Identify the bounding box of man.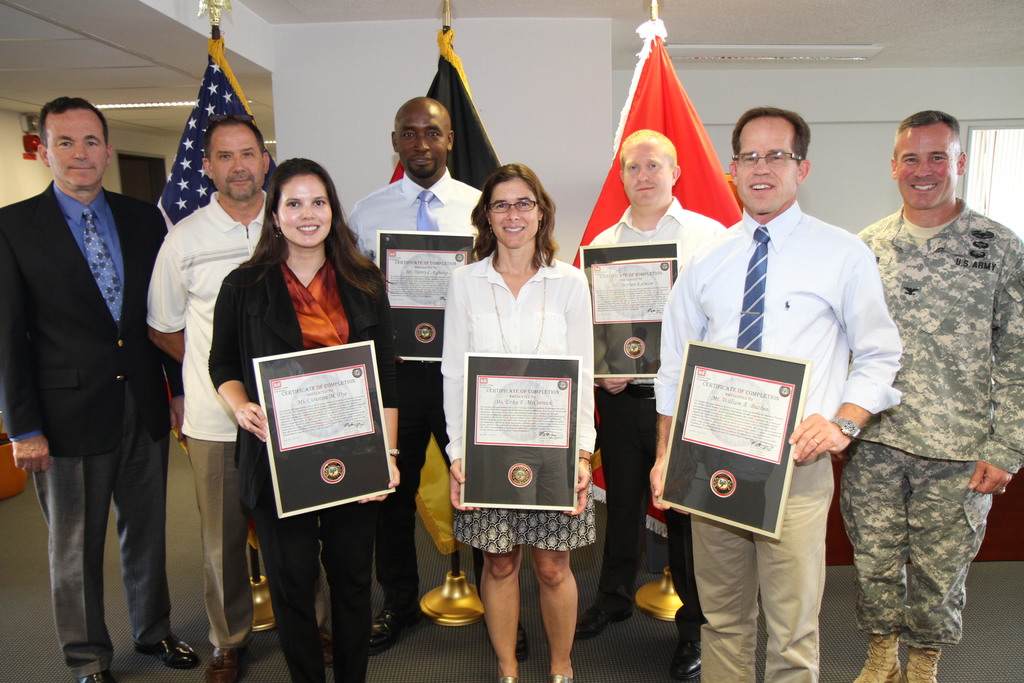
(341,97,530,666).
